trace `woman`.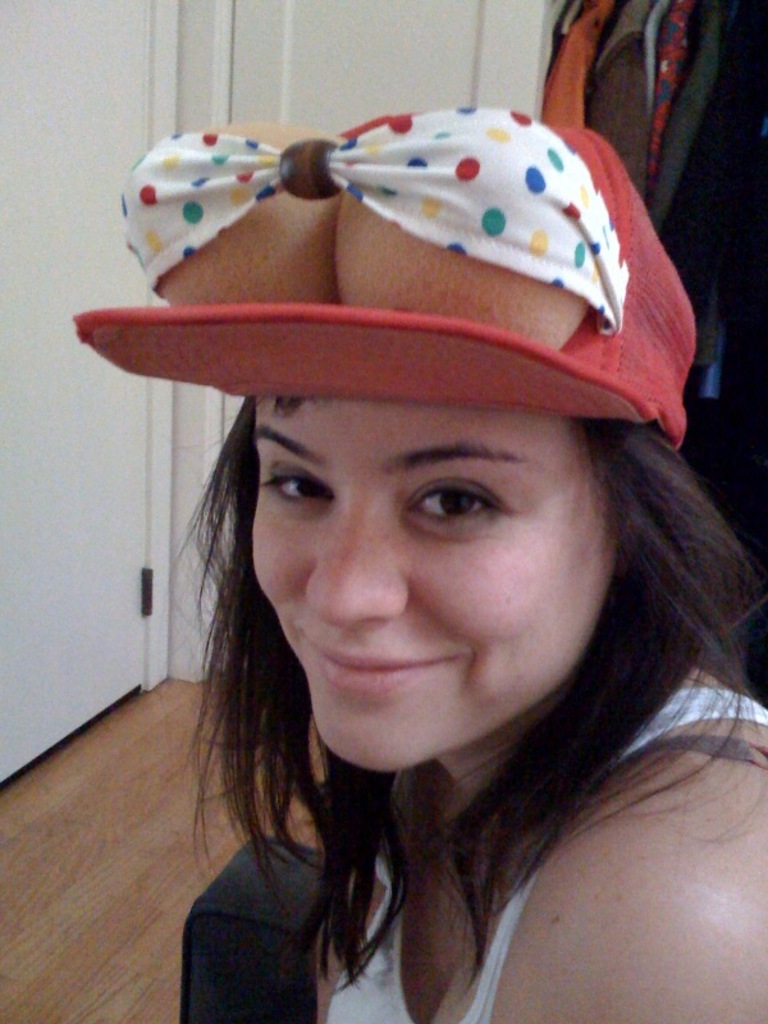
Traced to 36, 188, 767, 1023.
